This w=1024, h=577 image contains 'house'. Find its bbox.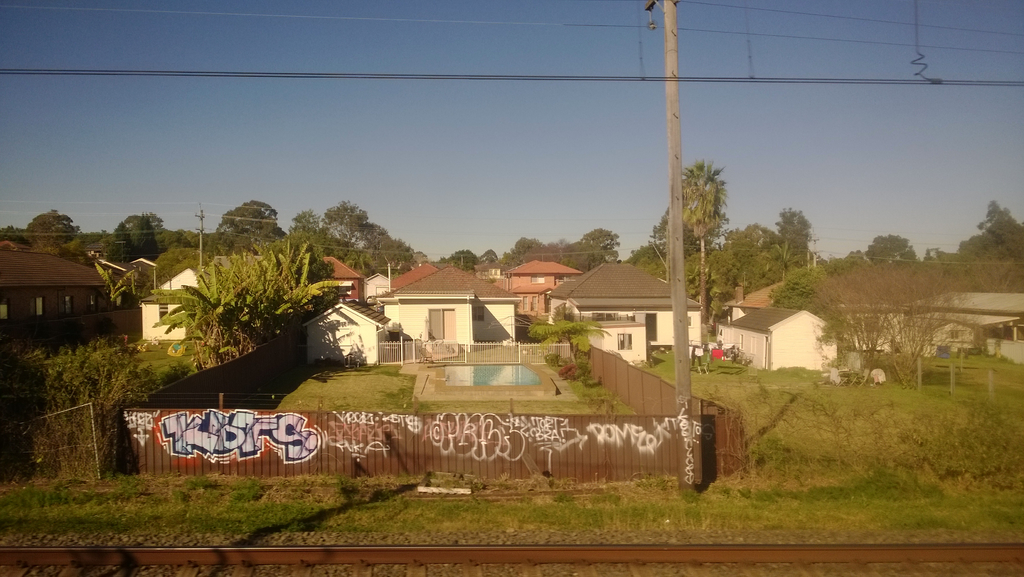
select_region(582, 317, 658, 371).
